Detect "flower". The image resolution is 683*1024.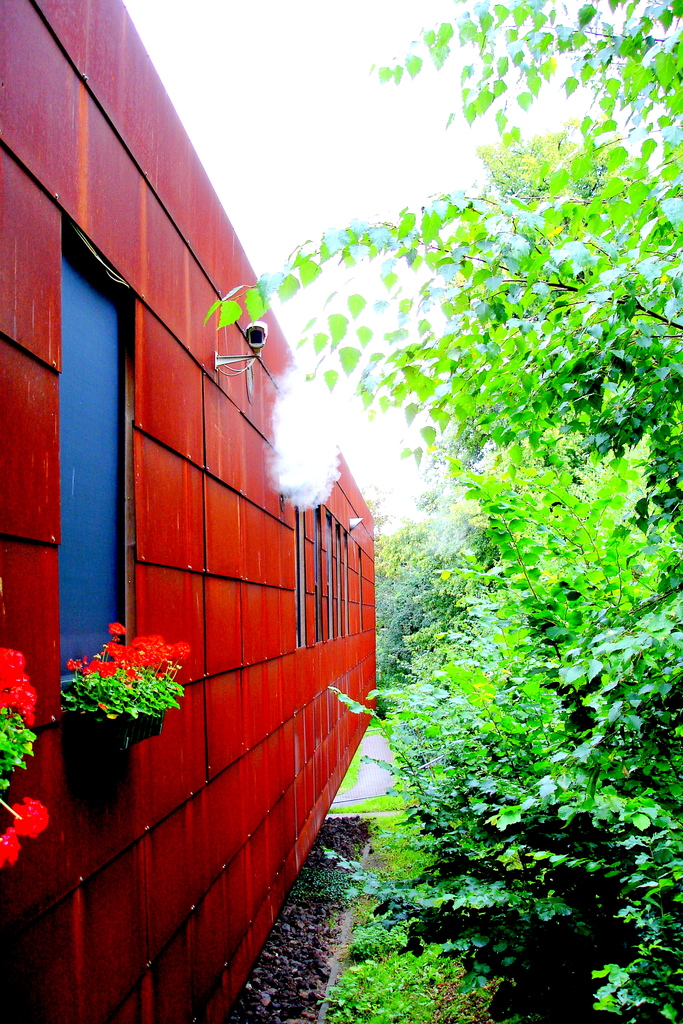
[x1=110, y1=622, x2=128, y2=636].
